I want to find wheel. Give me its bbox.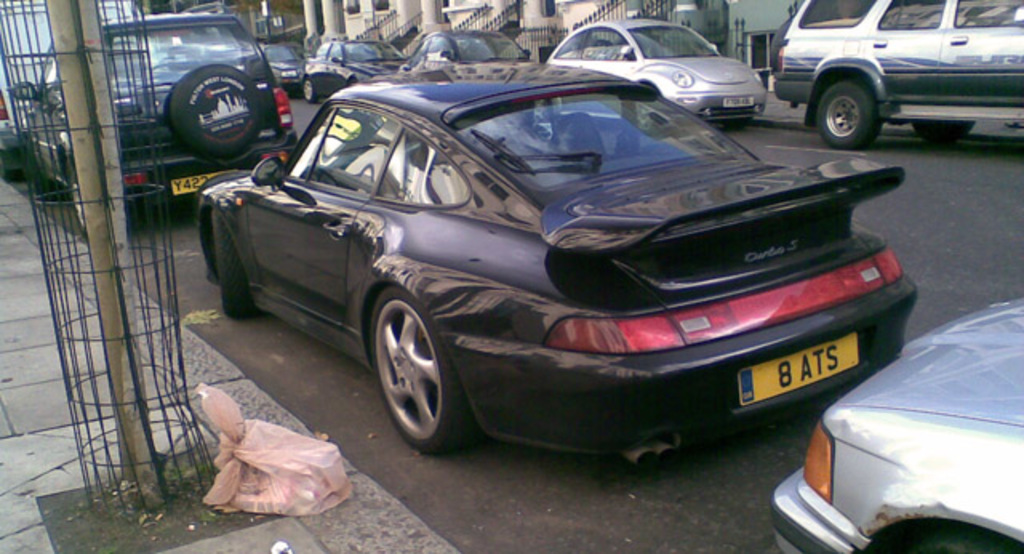
816:80:877:160.
